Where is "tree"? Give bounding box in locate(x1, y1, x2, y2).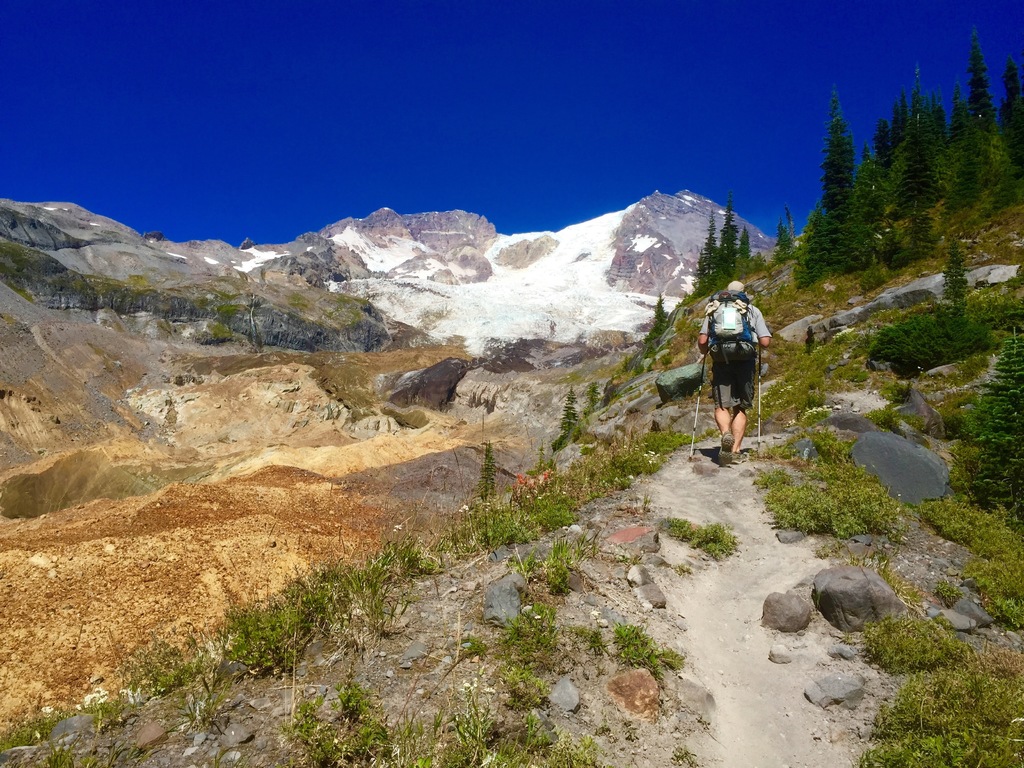
locate(943, 92, 989, 222).
